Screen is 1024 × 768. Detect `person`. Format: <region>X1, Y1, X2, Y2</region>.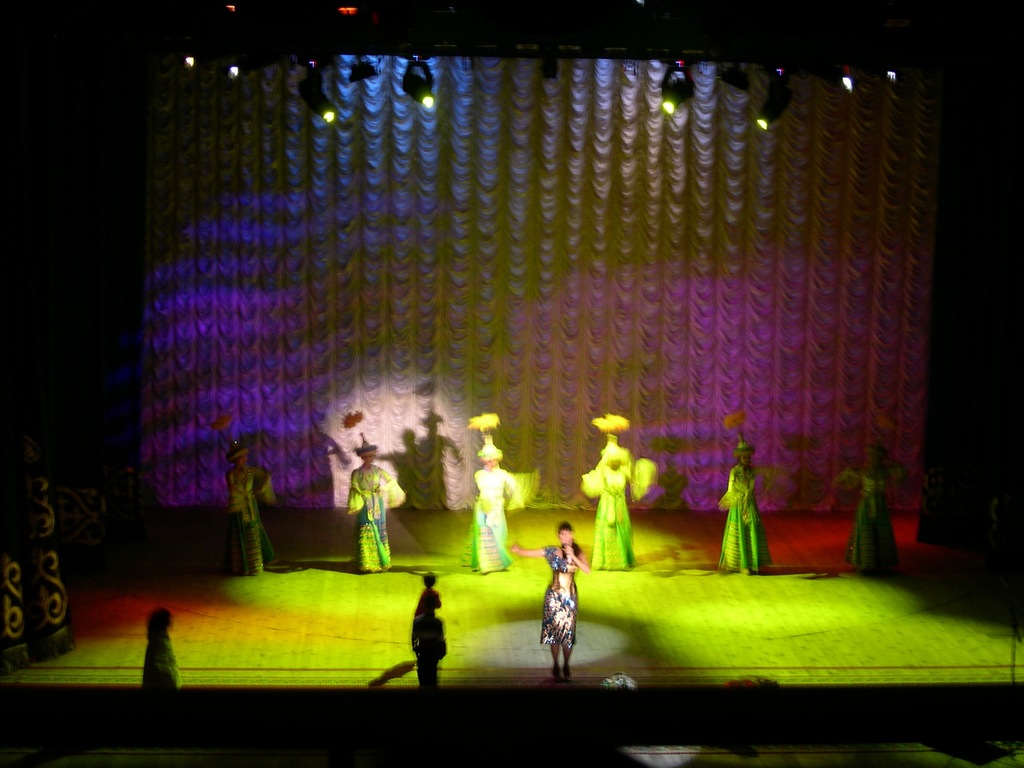
<region>410, 595, 447, 691</region>.
